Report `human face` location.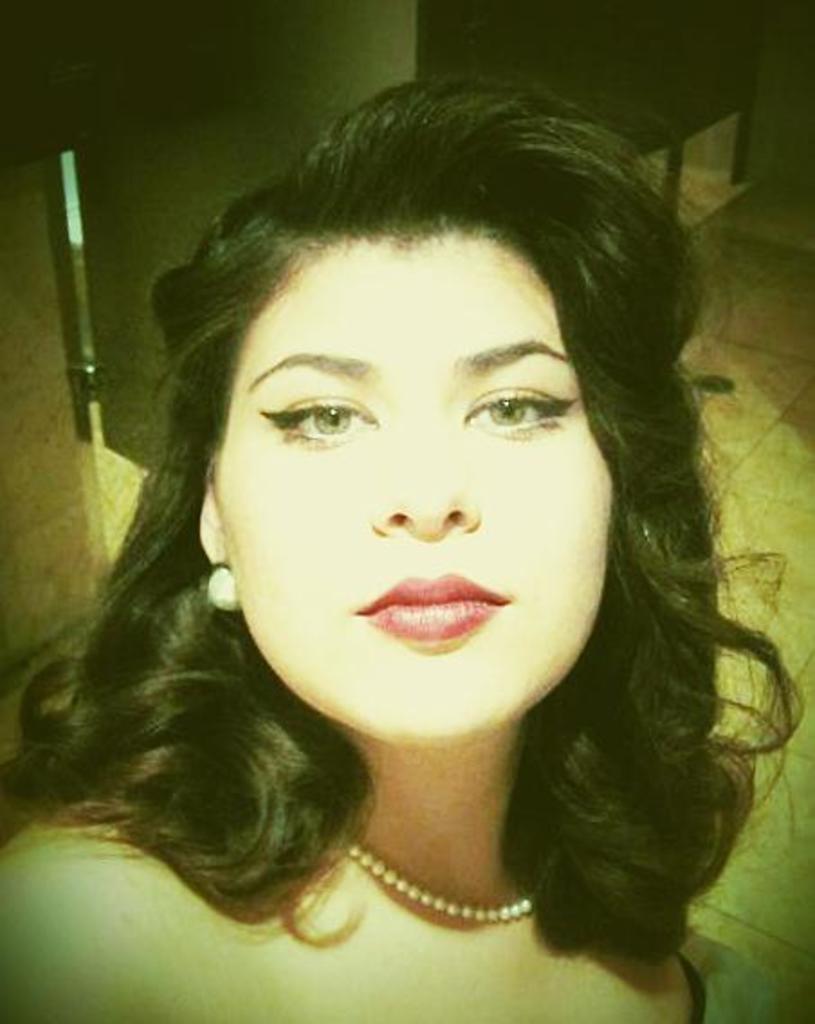
Report: box(204, 227, 618, 743).
